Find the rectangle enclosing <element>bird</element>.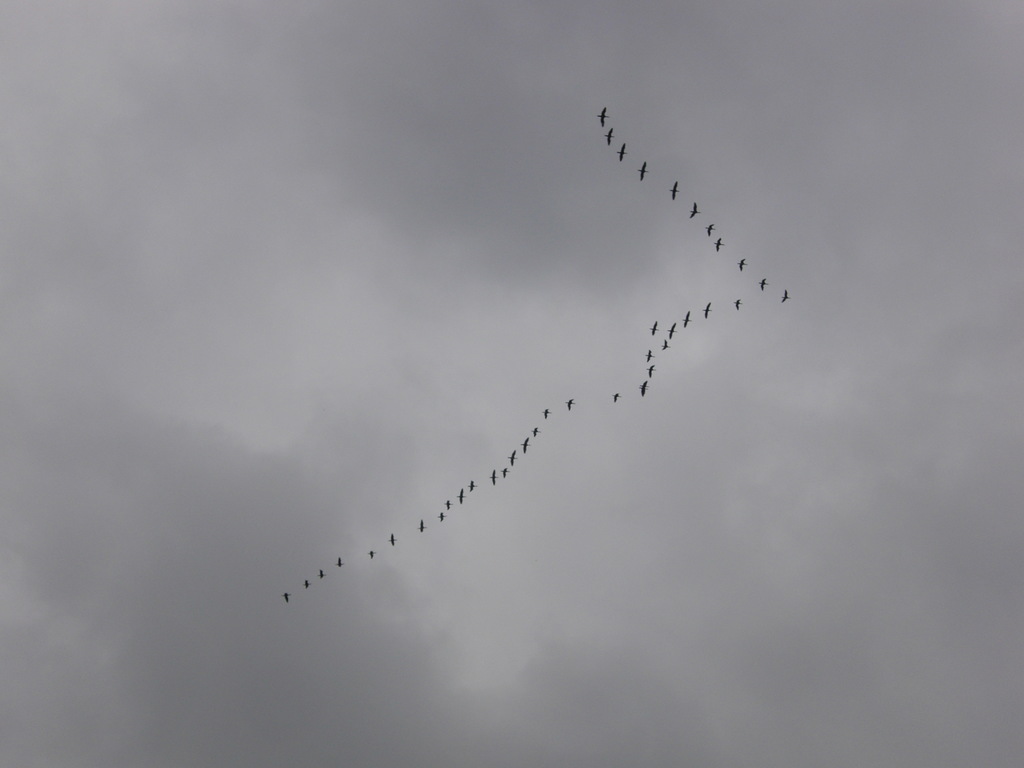
rect(634, 163, 648, 183).
